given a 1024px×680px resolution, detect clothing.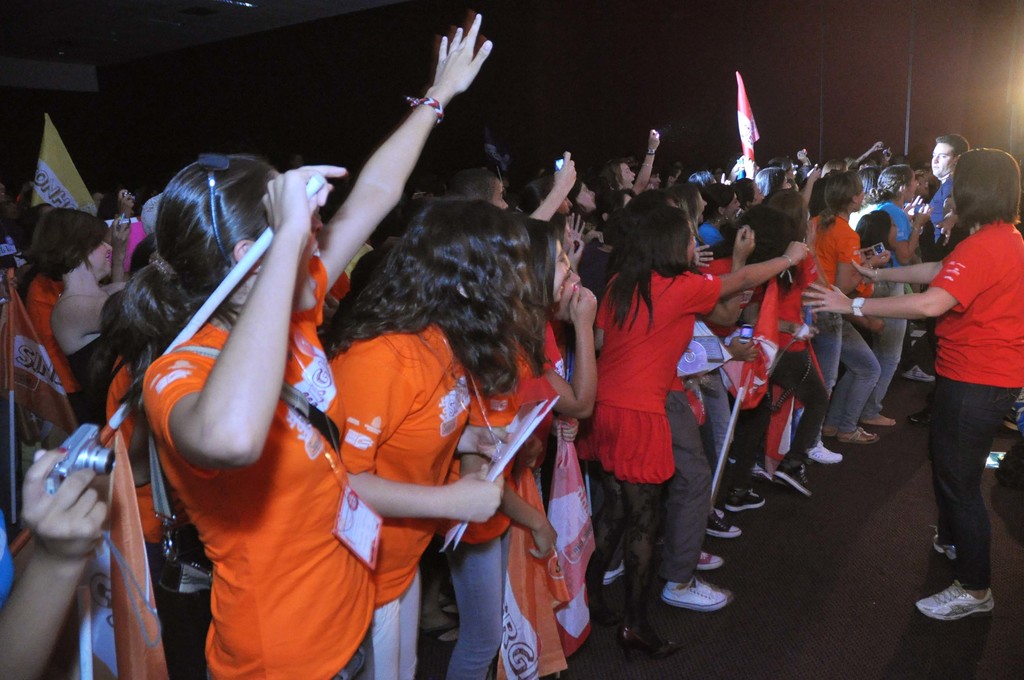
[591,275,708,506].
